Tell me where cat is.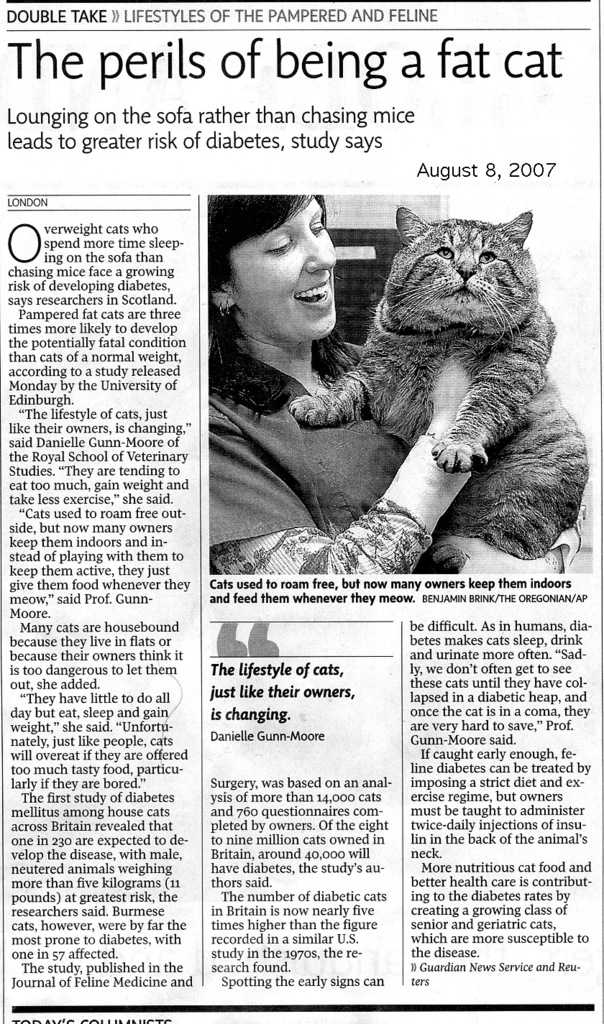
cat is at bbox(294, 208, 591, 561).
